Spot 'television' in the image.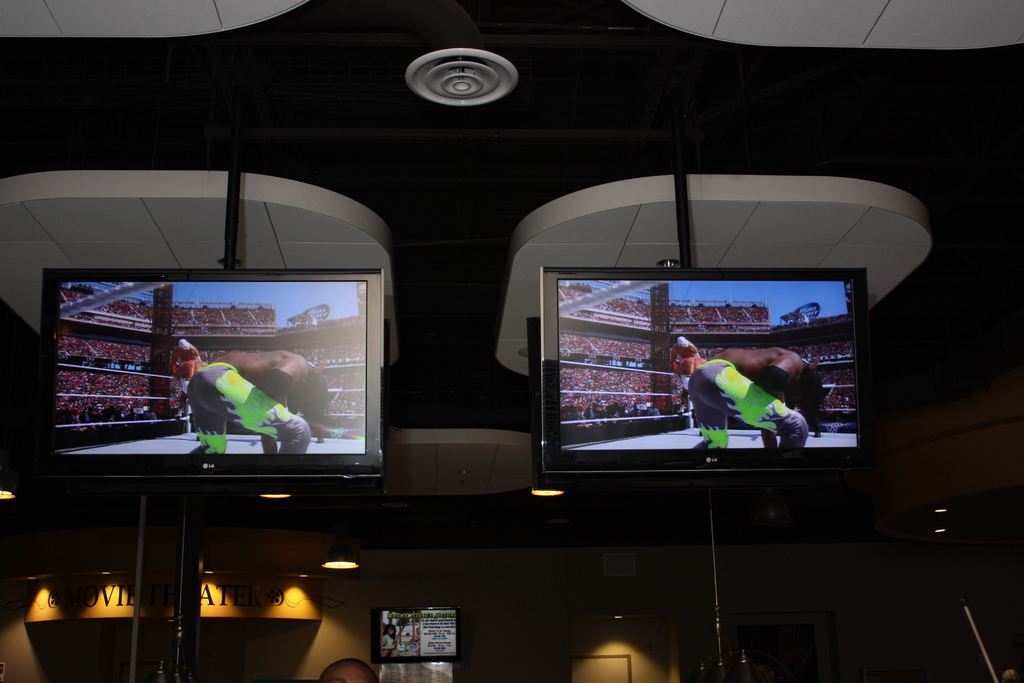
'television' found at 38 261 385 473.
